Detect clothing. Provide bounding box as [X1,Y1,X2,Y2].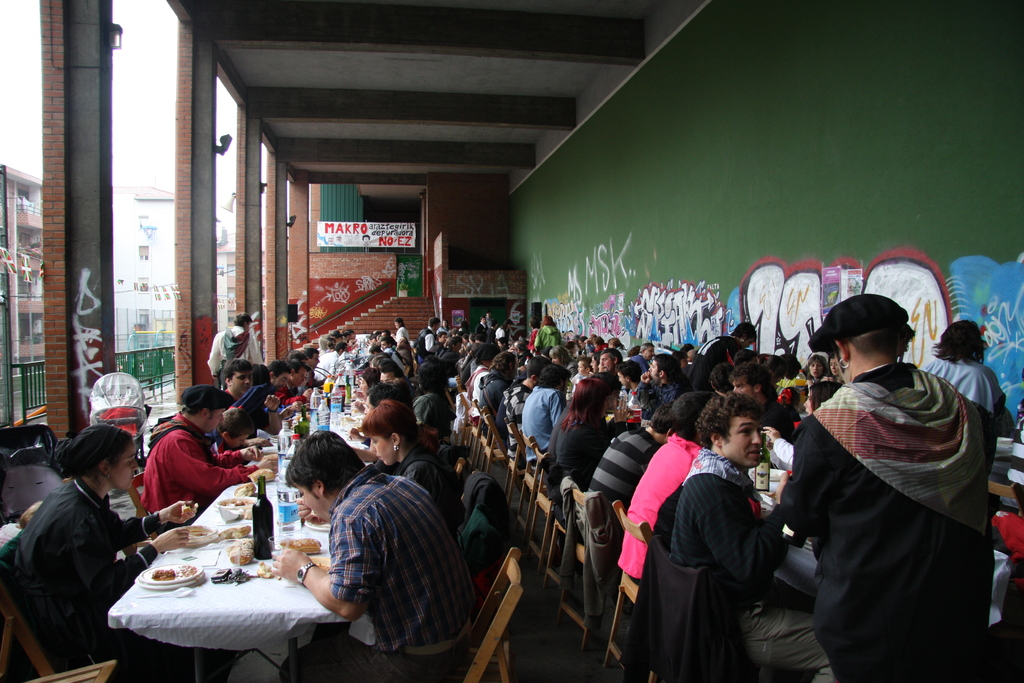
[0,524,20,587].
